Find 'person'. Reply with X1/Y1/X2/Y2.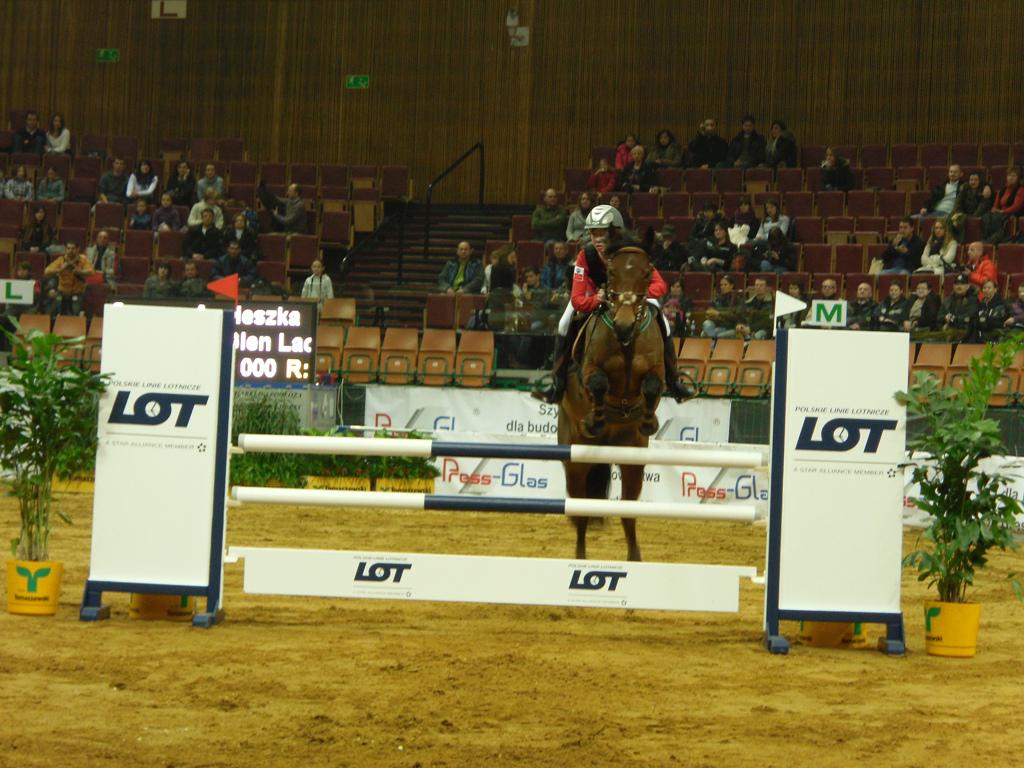
605/142/655/191.
